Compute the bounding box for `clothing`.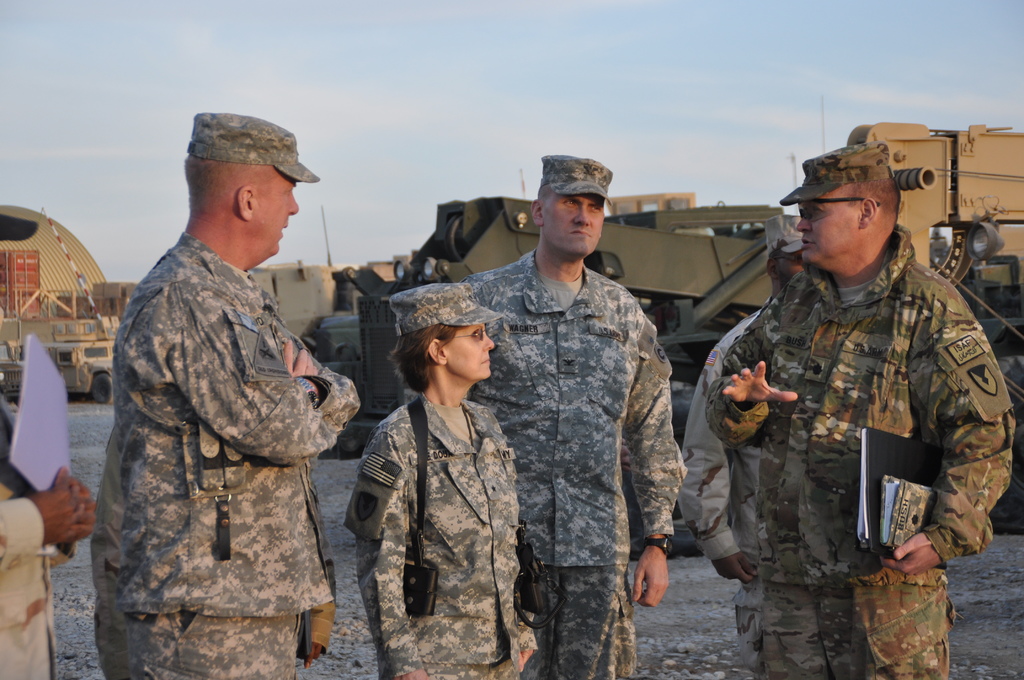
left=84, top=227, right=358, bottom=679.
